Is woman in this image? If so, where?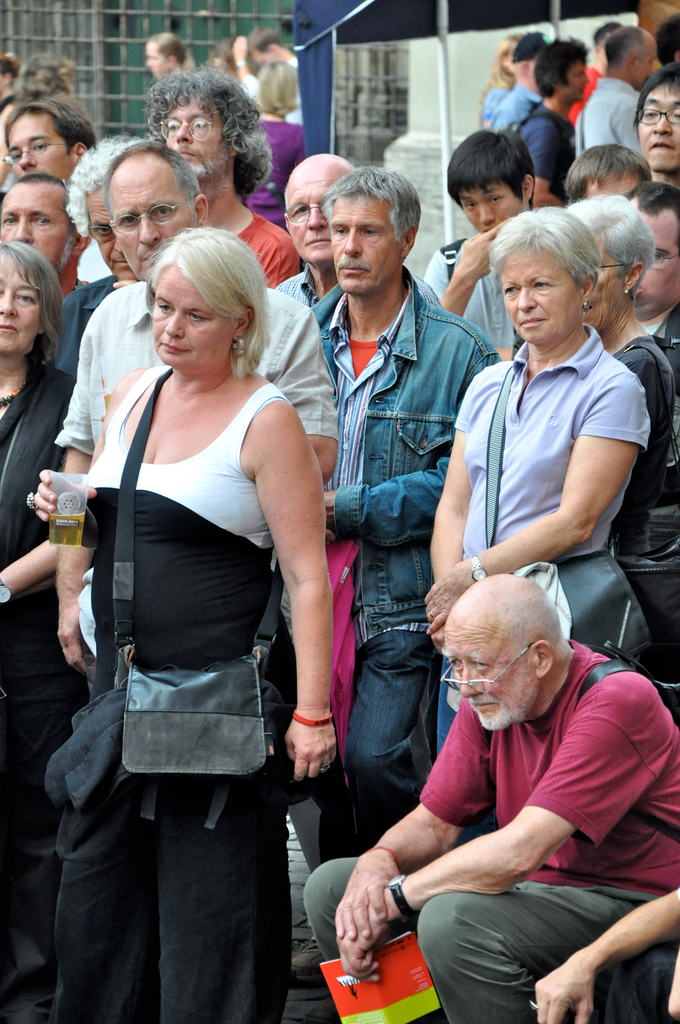
Yes, at 556,193,672,570.
